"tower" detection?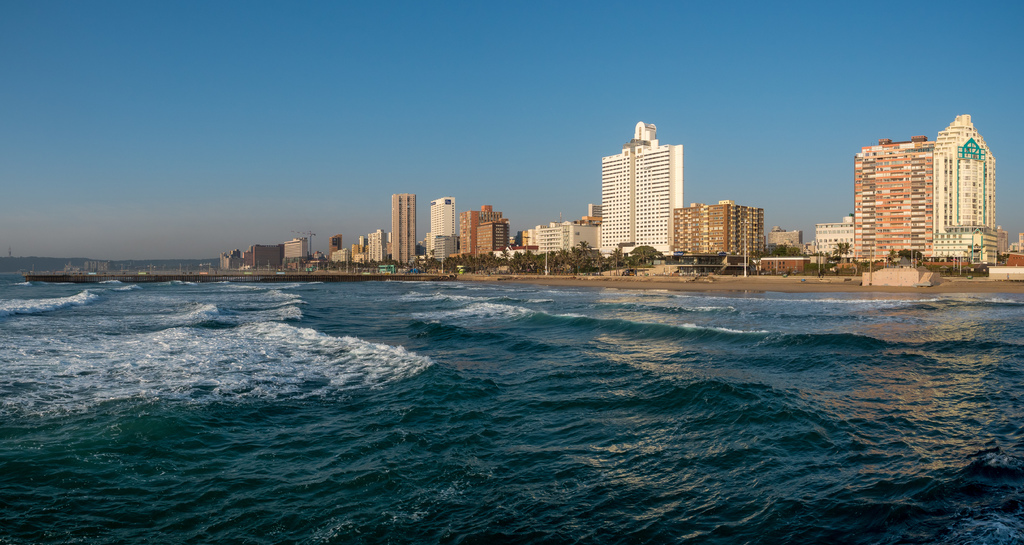
detection(428, 197, 454, 262)
